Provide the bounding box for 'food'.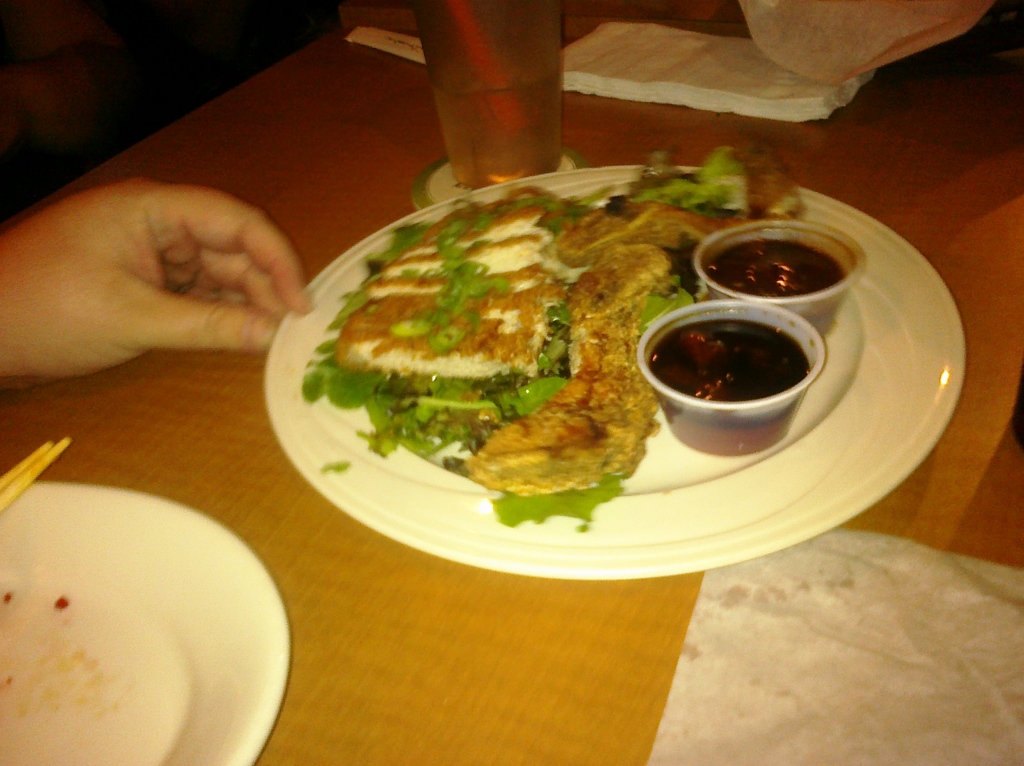
[x1=320, y1=159, x2=860, y2=443].
